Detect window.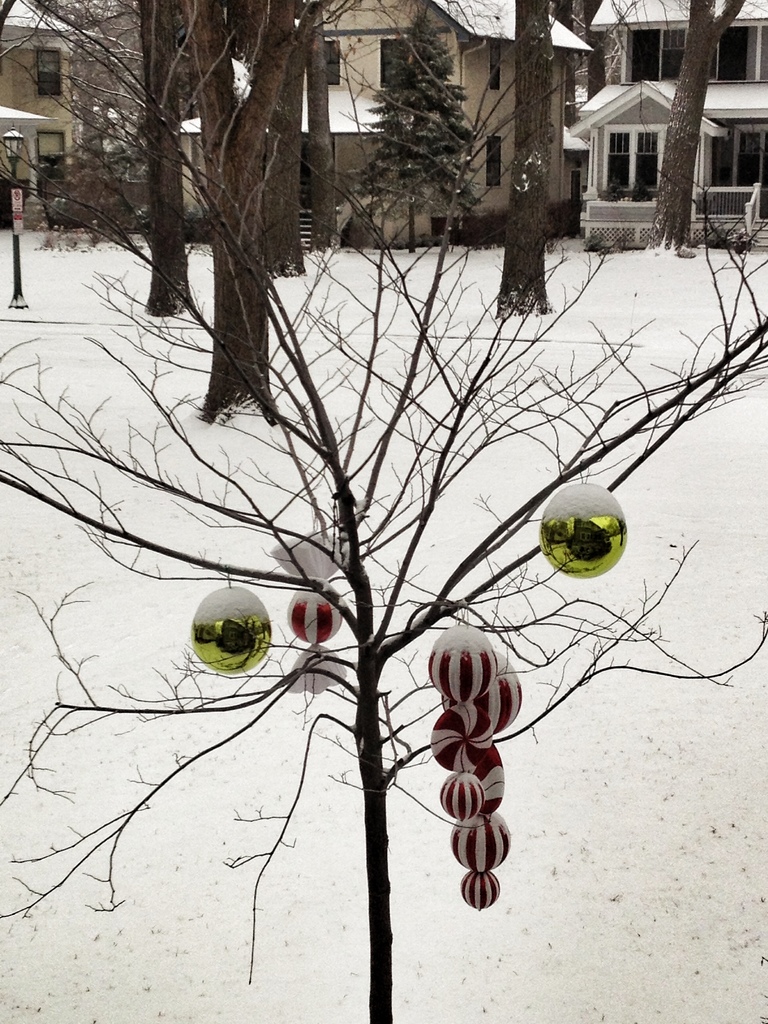
Detected at <bbox>708, 24, 759, 84</bbox>.
